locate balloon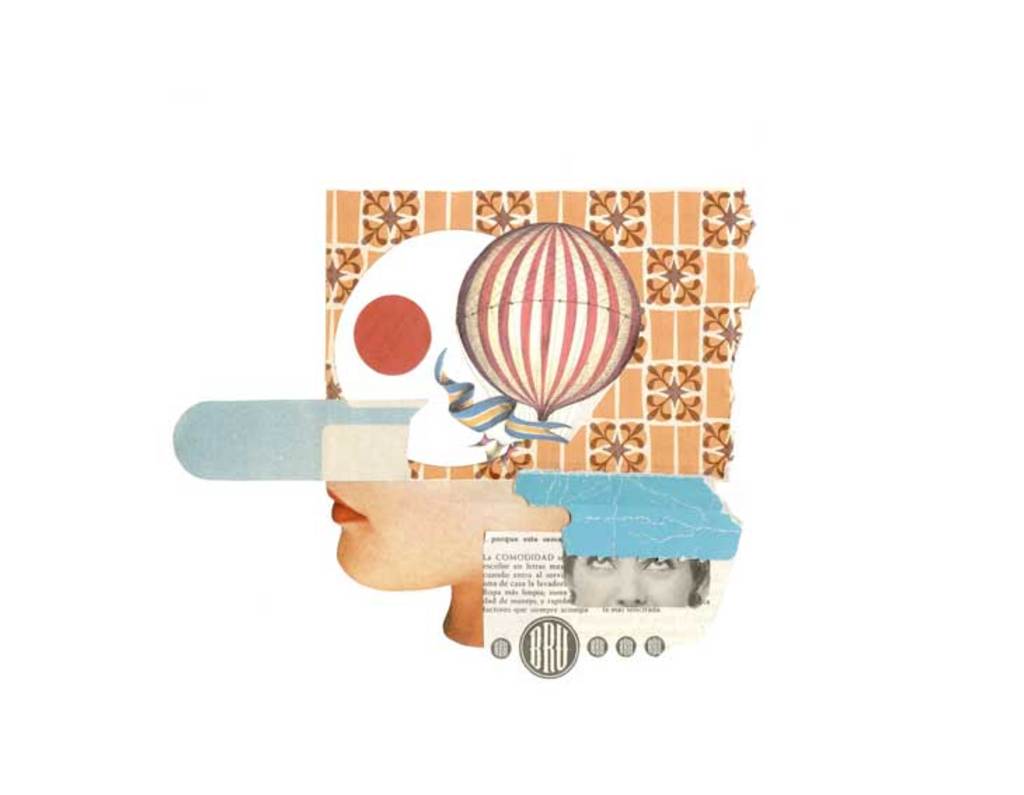
l=452, t=219, r=644, b=421
